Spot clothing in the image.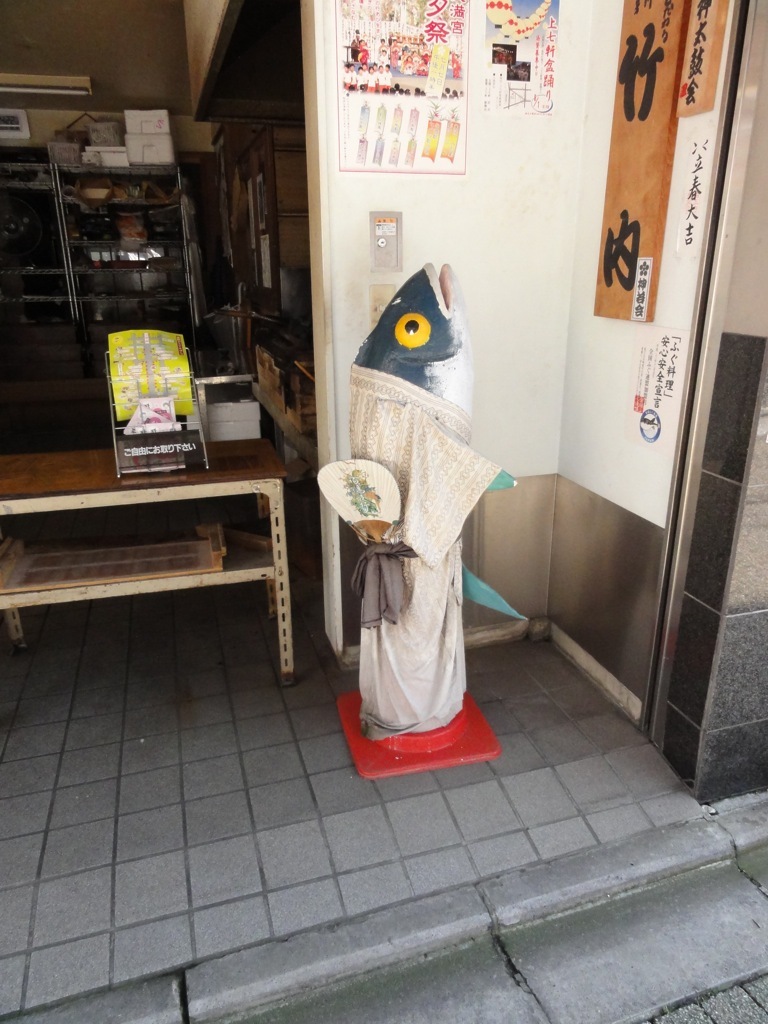
clothing found at Rect(382, 69, 391, 88).
